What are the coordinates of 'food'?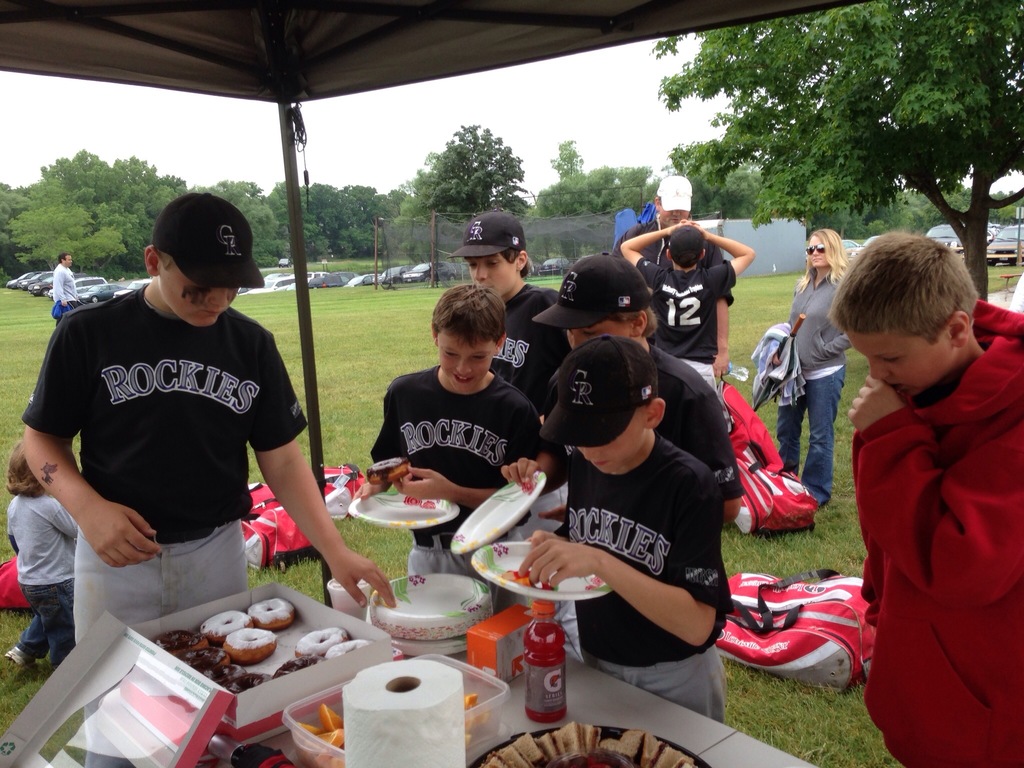
<bbox>199, 658, 248, 685</bbox>.
